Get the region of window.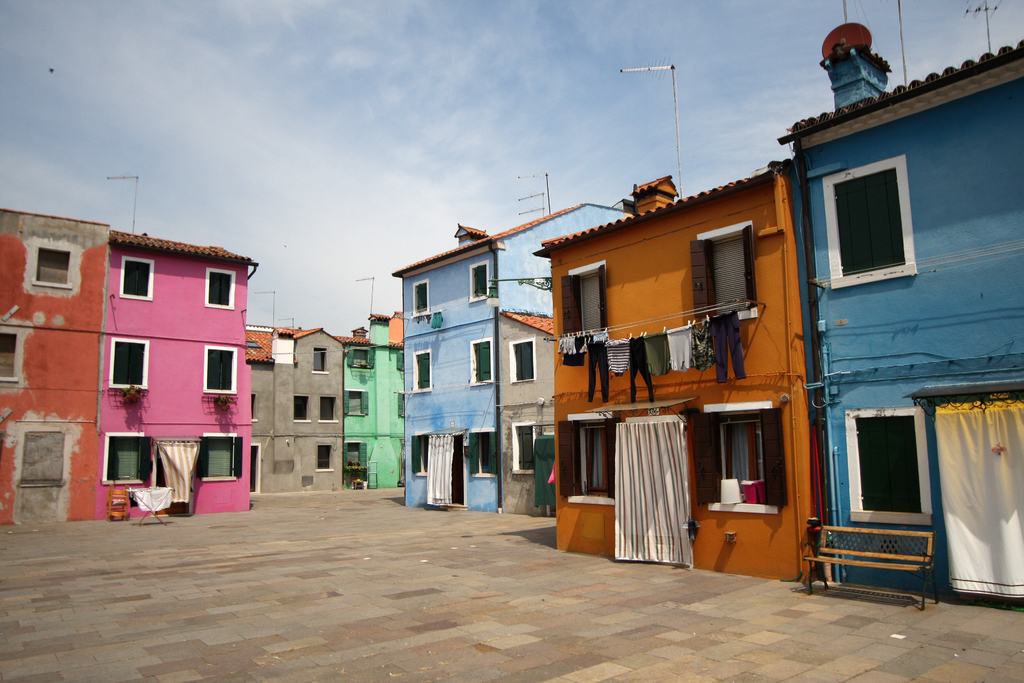
Rect(315, 443, 335, 473).
